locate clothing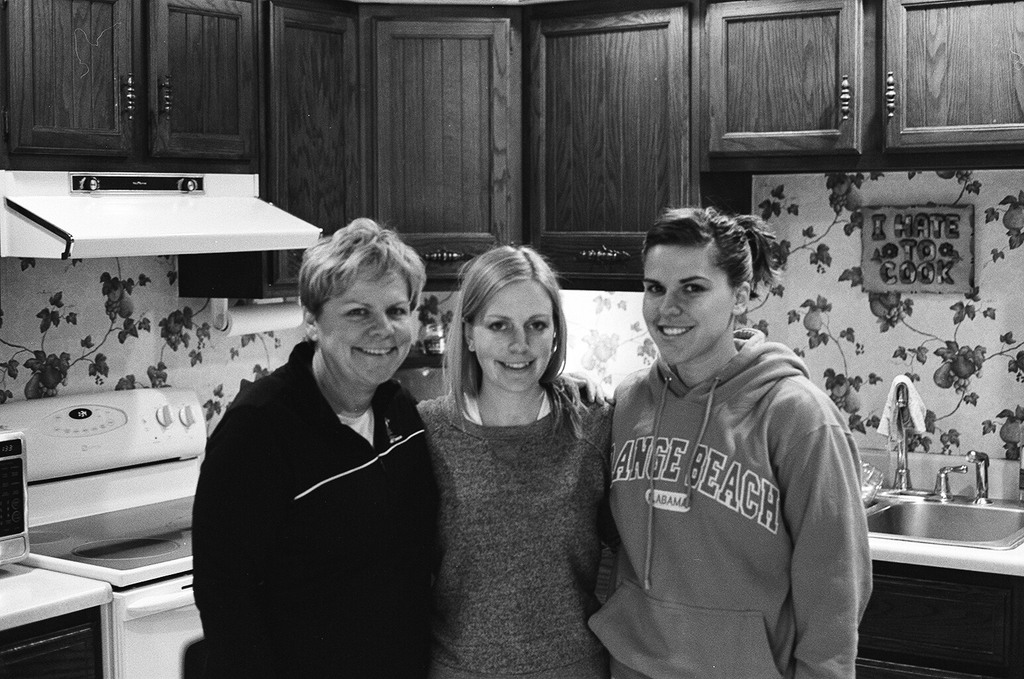
bbox=(416, 375, 614, 677)
